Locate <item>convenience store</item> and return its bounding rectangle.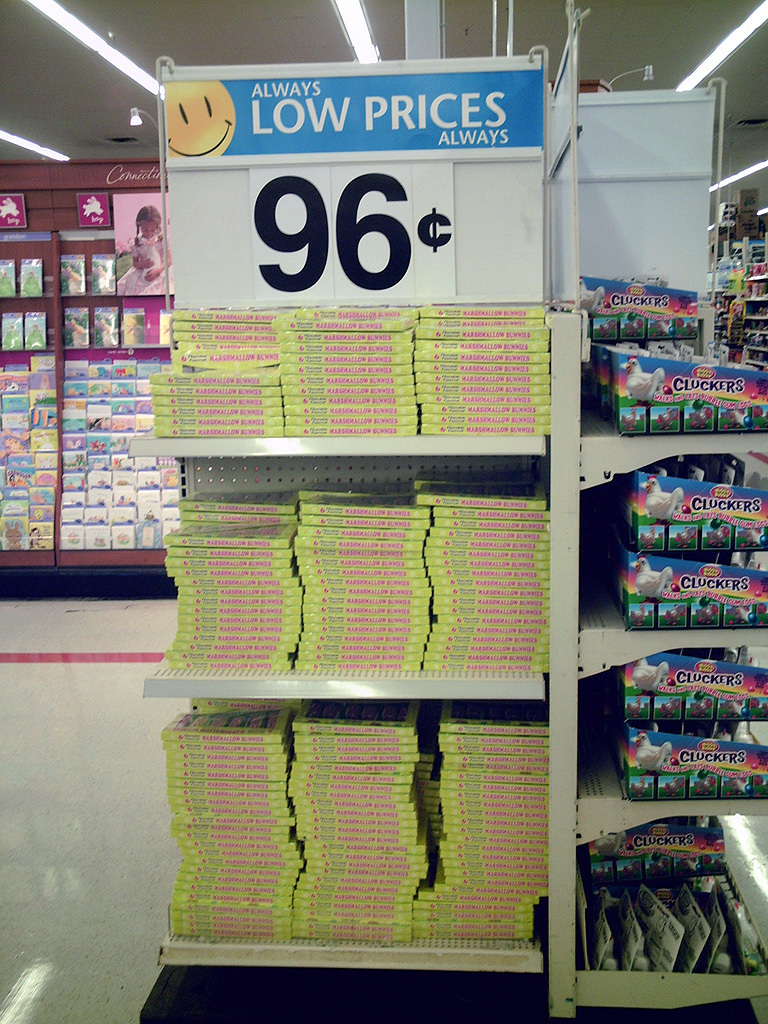
27:0:767:958.
